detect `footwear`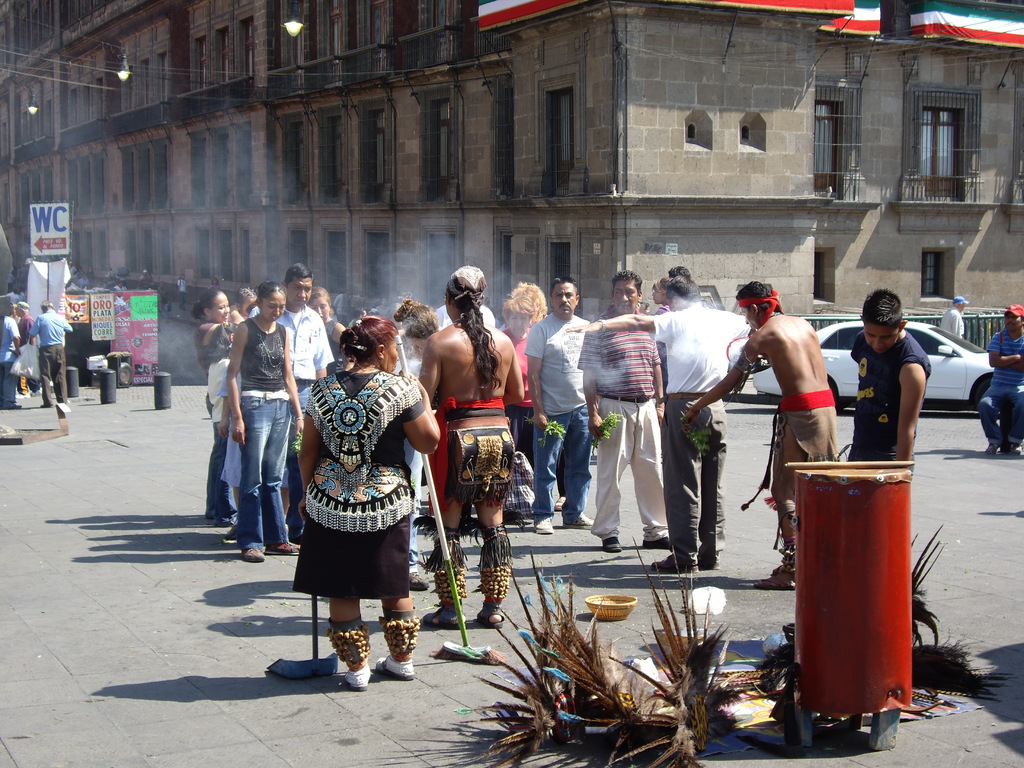
<box>408,568,431,591</box>
